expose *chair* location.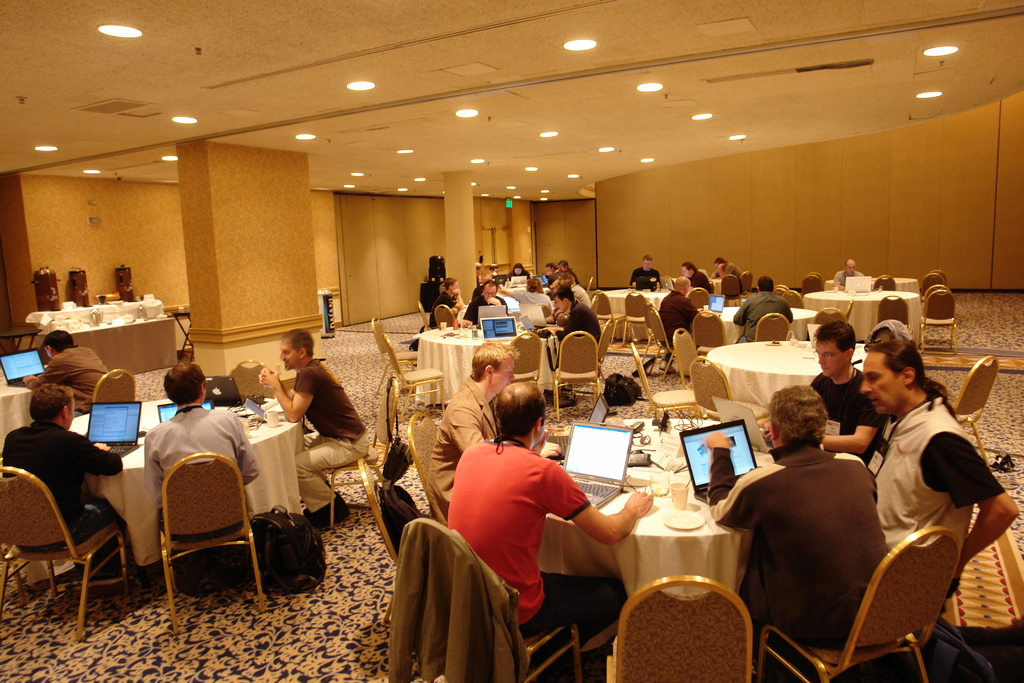
Exposed at x1=511, y1=329, x2=544, y2=409.
